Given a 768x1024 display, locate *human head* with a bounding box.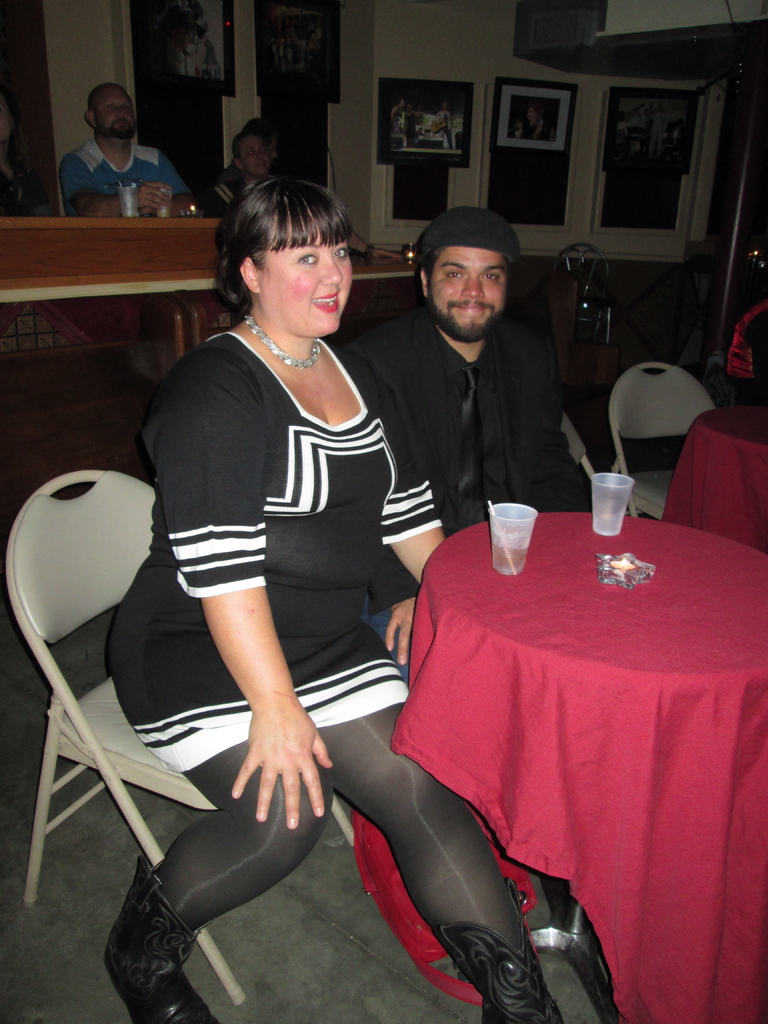
Located: [202,175,351,331].
